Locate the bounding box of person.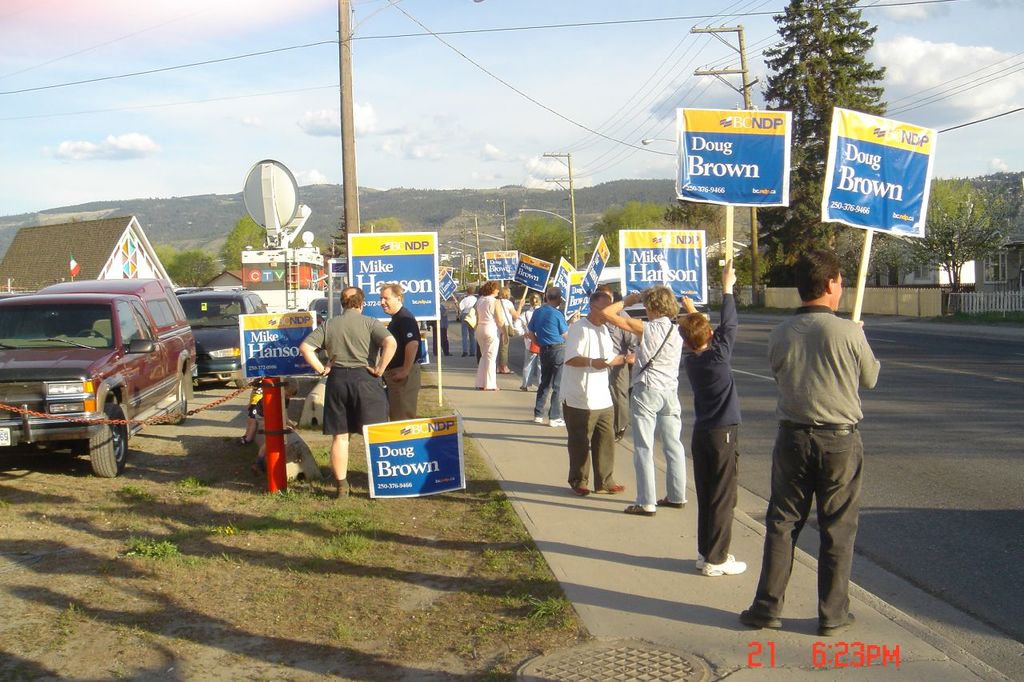
Bounding box: bbox=(558, 283, 631, 497).
